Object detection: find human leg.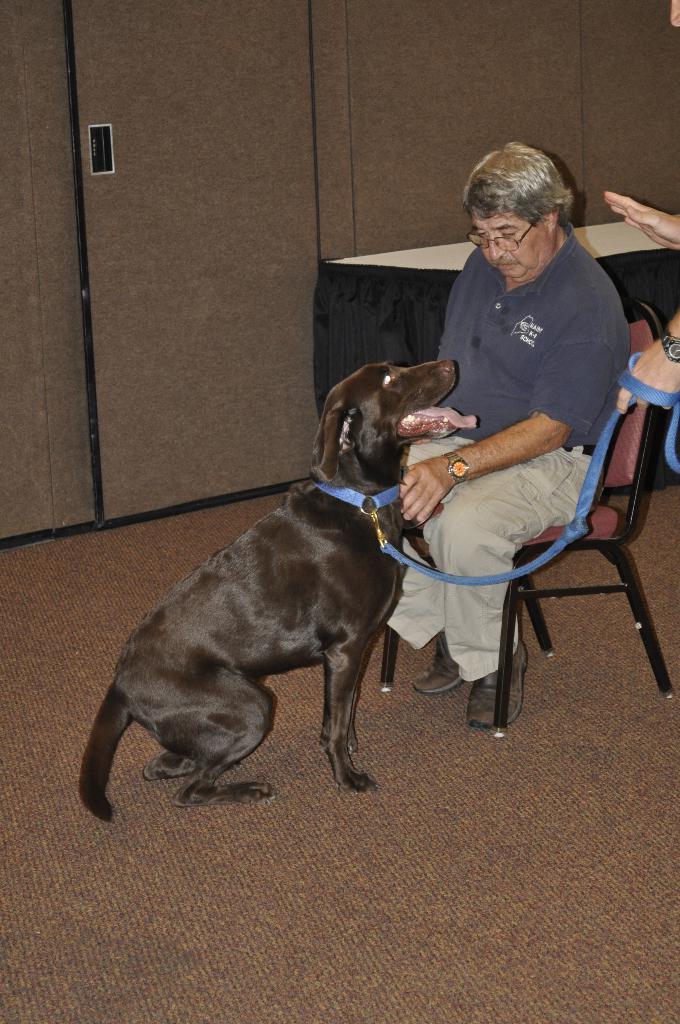
[420, 454, 598, 727].
